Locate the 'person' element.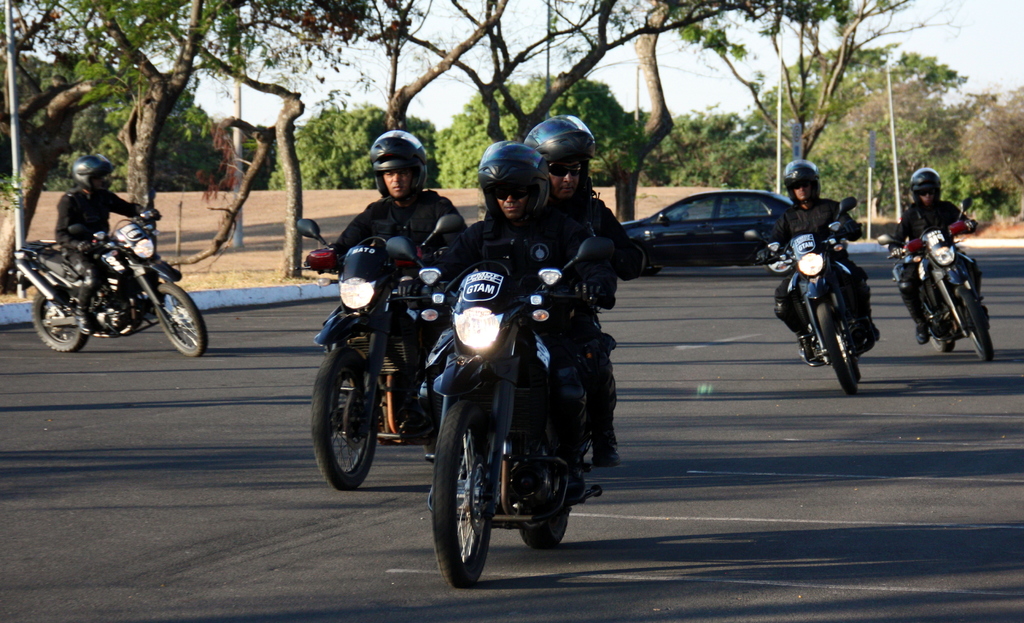
Element bbox: BBox(886, 166, 981, 349).
